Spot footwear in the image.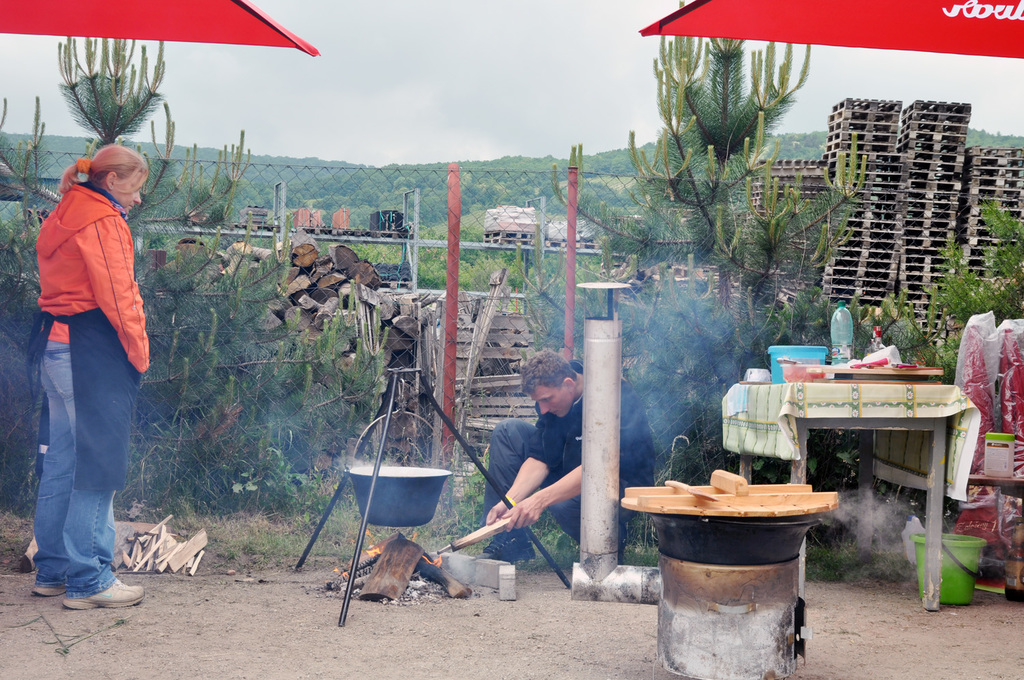
footwear found at region(59, 576, 148, 612).
